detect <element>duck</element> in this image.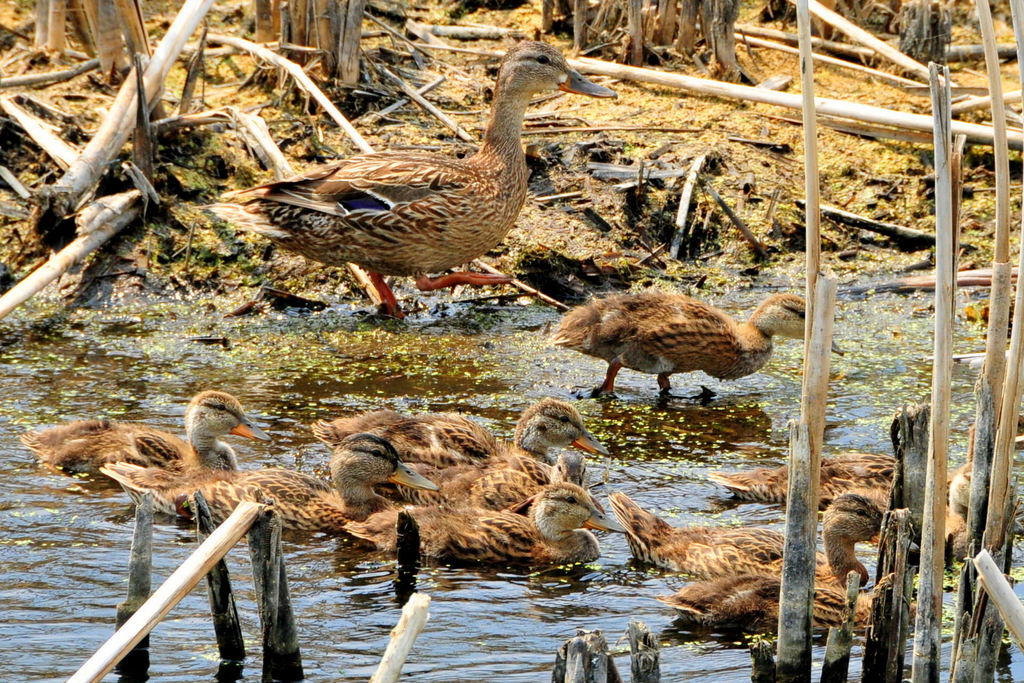
Detection: 611:488:925:598.
